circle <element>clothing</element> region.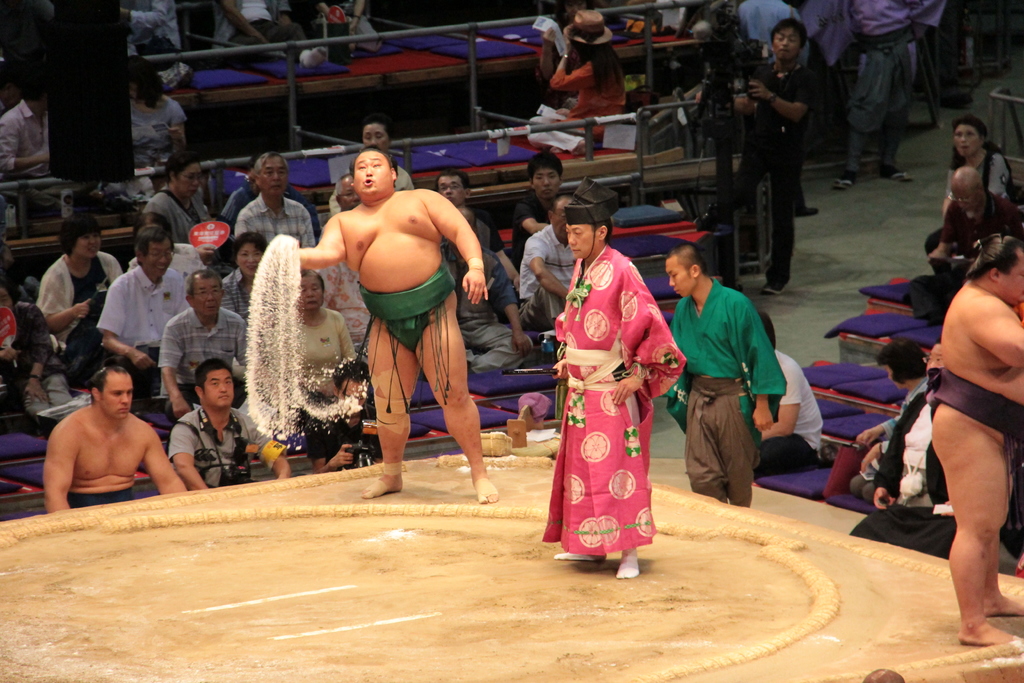
Region: {"left": 733, "top": 0, "right": 806, "bottom": 58}.
